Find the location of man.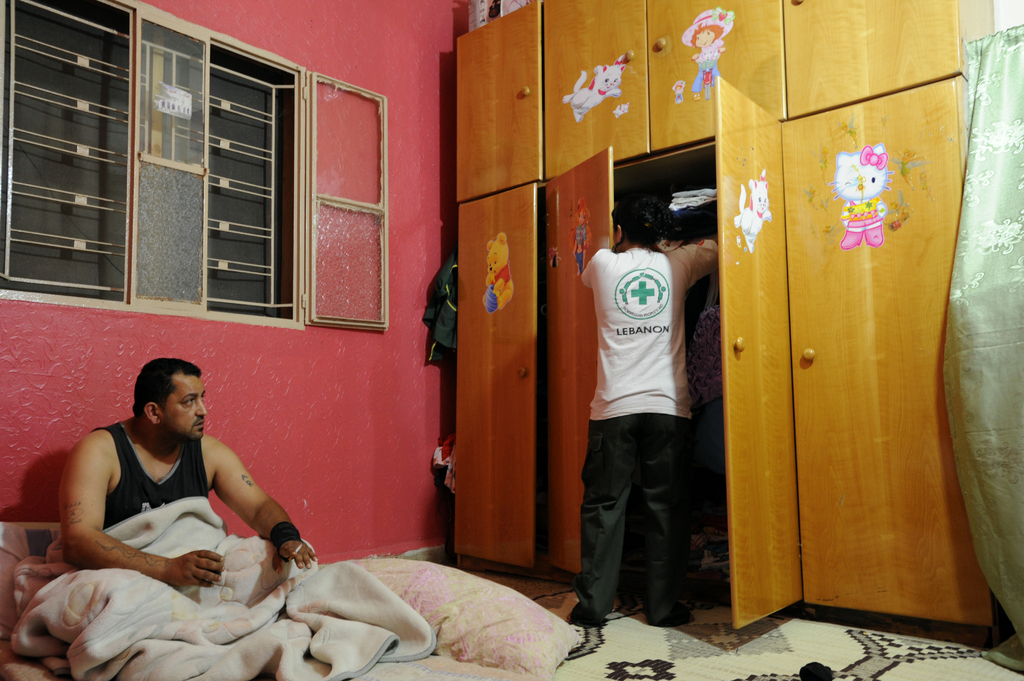
Location: [63, 353, 321, 589].
